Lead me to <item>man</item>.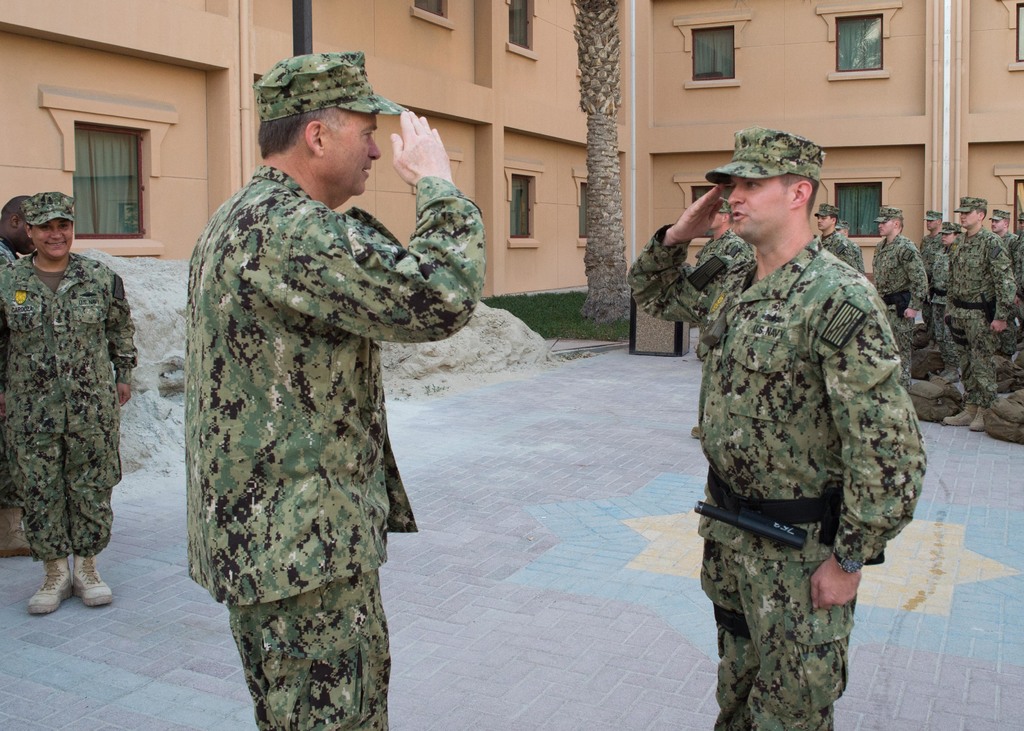
Lead to left=817, top=205, right=860, bottom=268.
